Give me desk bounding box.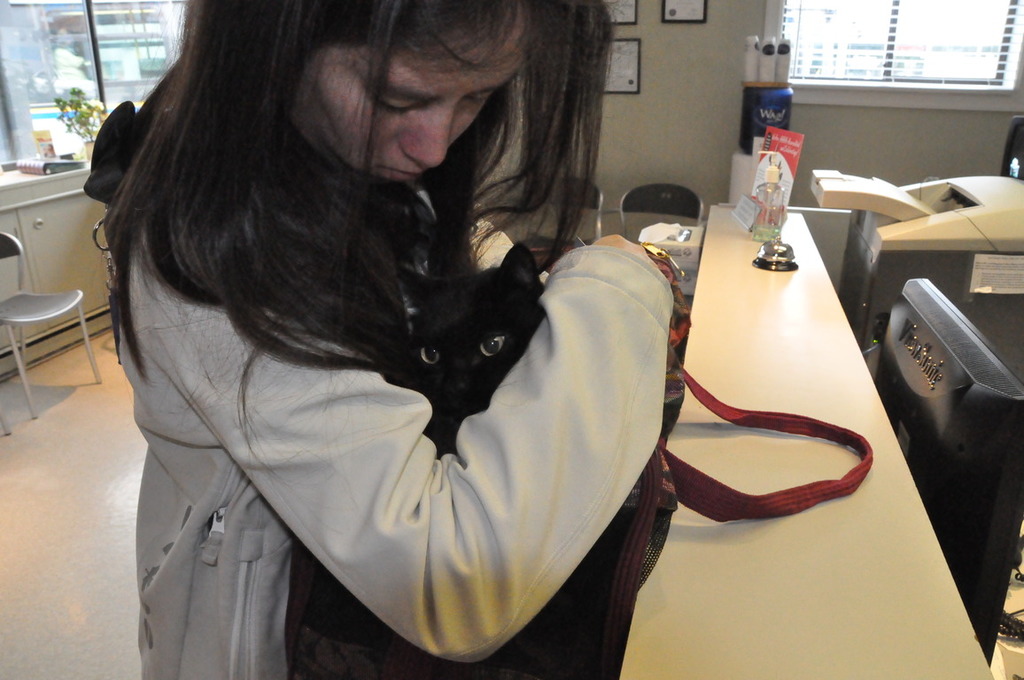
select_region(617, 206, 997, 679).
